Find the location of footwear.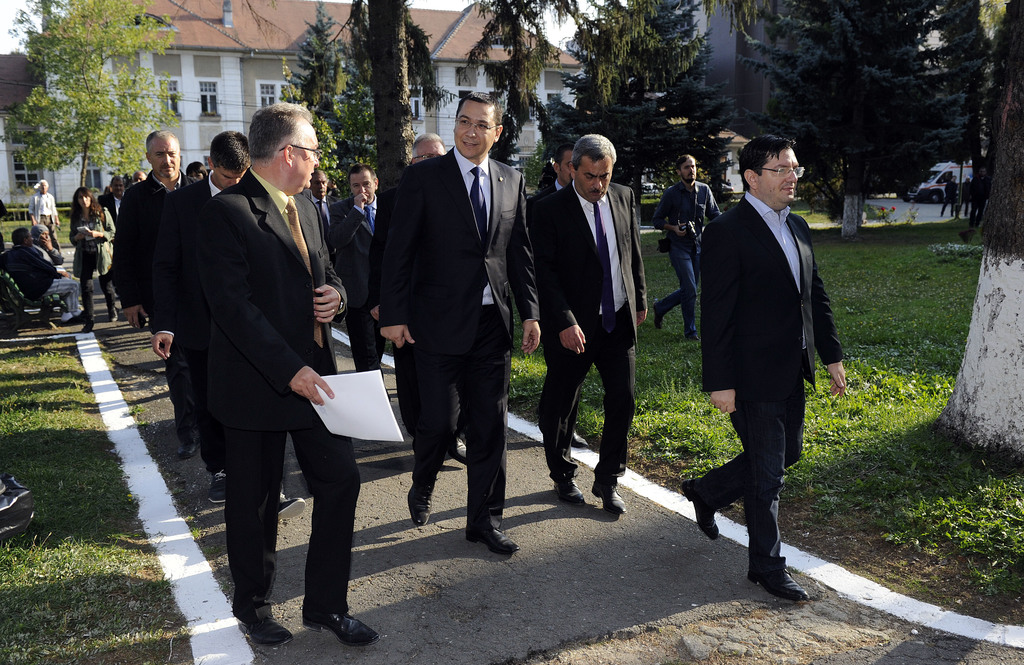
Location: 588, 476, 626, 512.
